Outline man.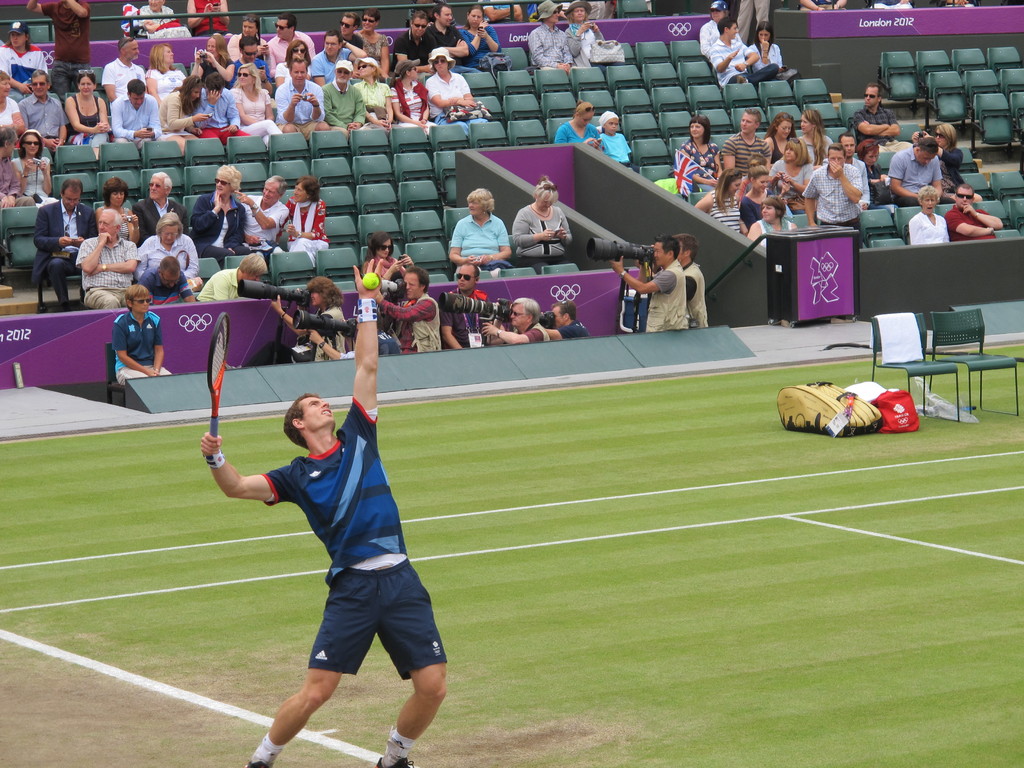
Outline: left=307, top=27, right=367, bottom=108.
